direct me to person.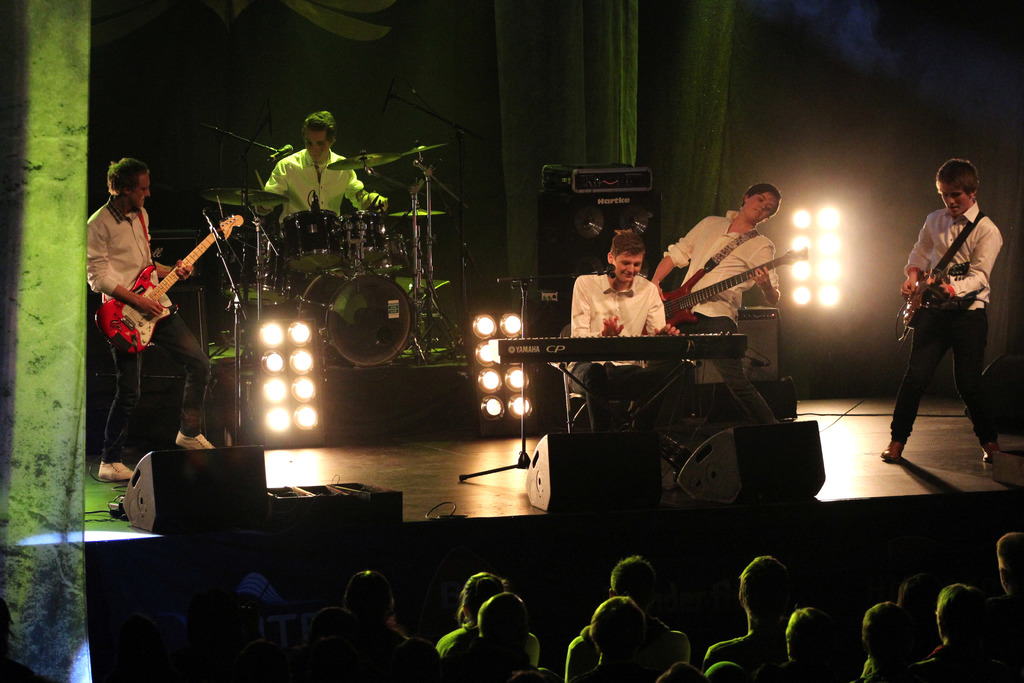
Direction: Rect(646, 180, 788, 436).
